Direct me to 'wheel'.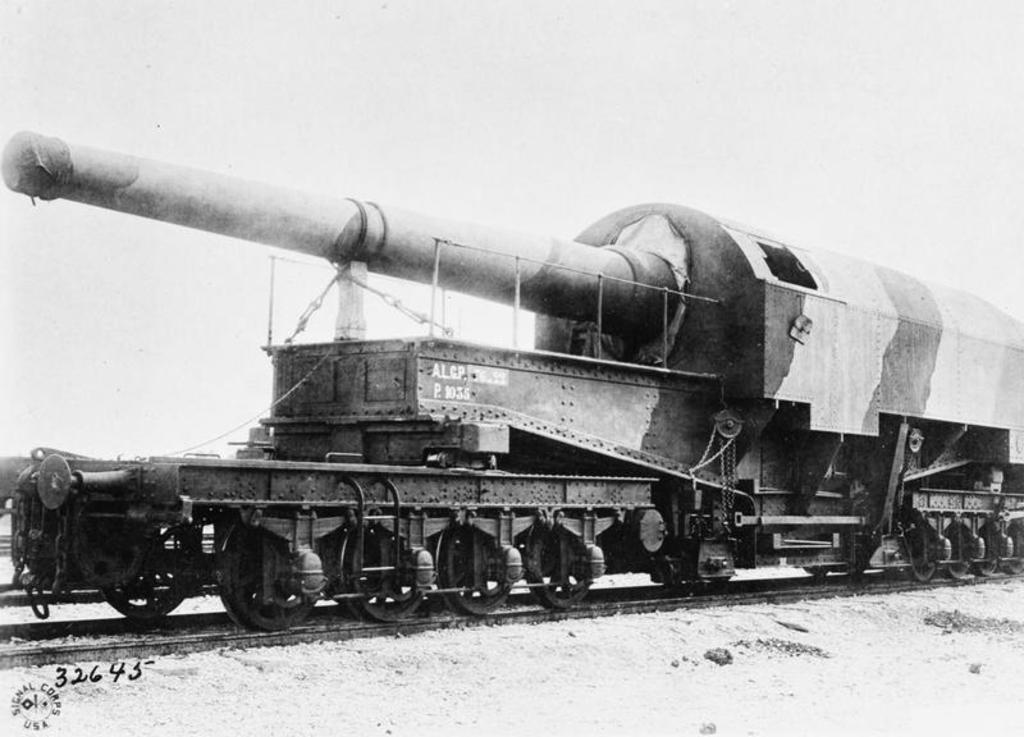
Direction: x1=218, y1=549, x2=301, y2=635.
